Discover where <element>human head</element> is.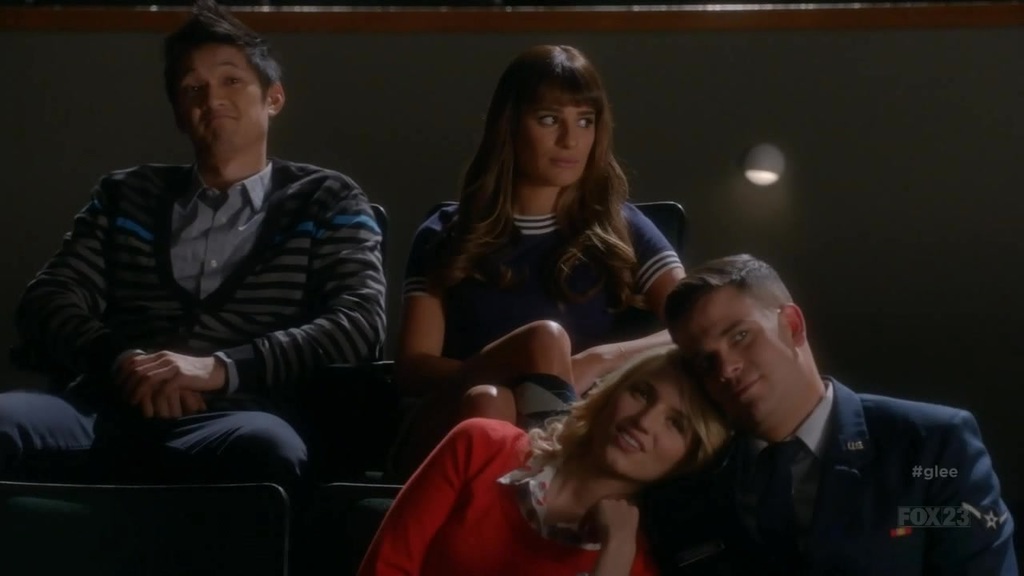
Discovered at box=[562, 339, 734, 487].
